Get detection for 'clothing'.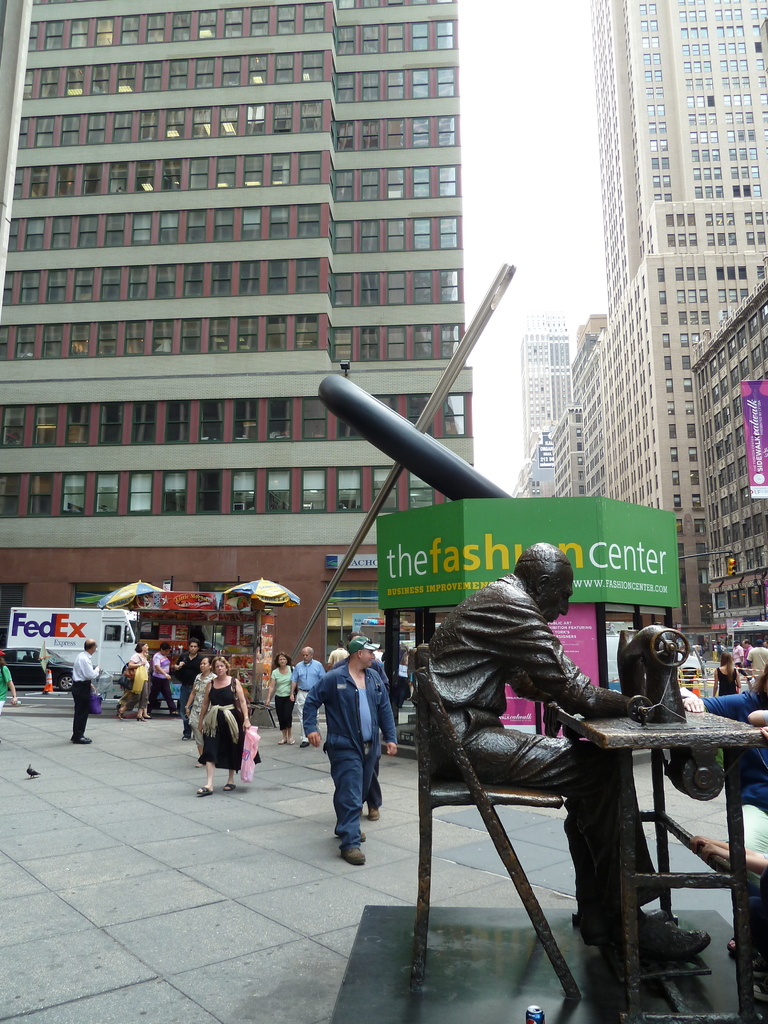
Detection: bbox=[199, 673, 260, 771].
